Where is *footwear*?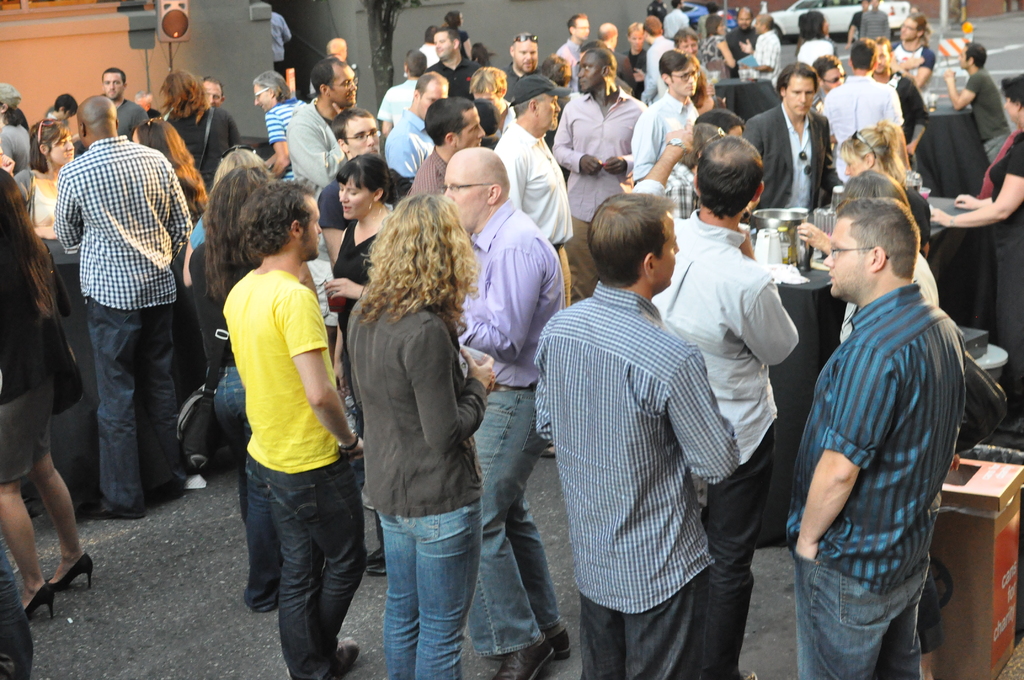
<box>739,667,757,679</box>.
